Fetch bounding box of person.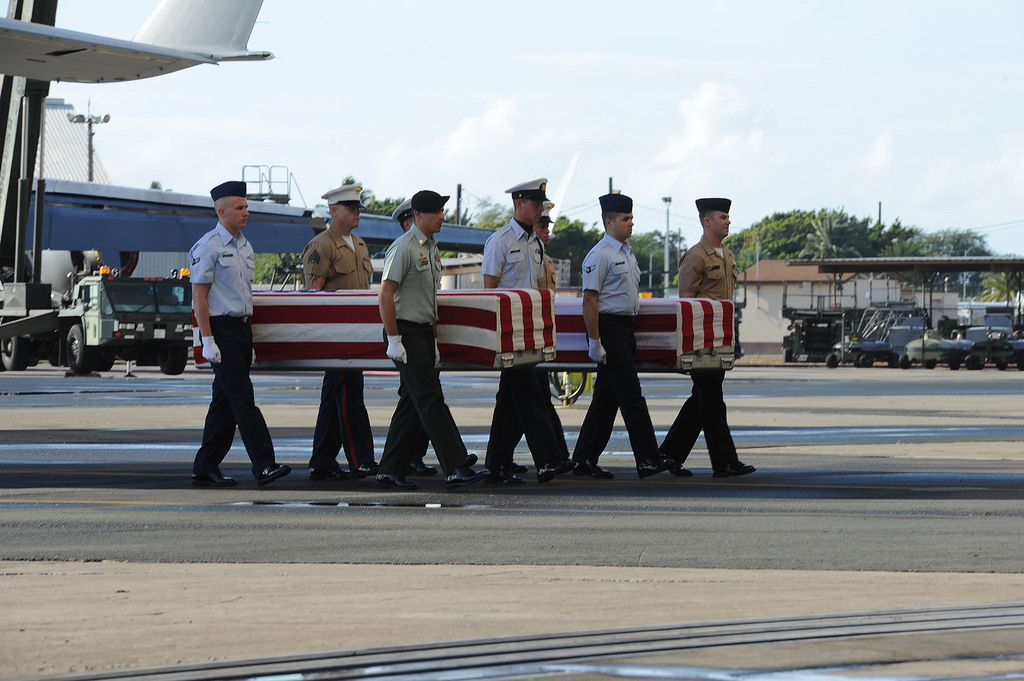
Bbox: bbox(385, 196, 444, 476).
